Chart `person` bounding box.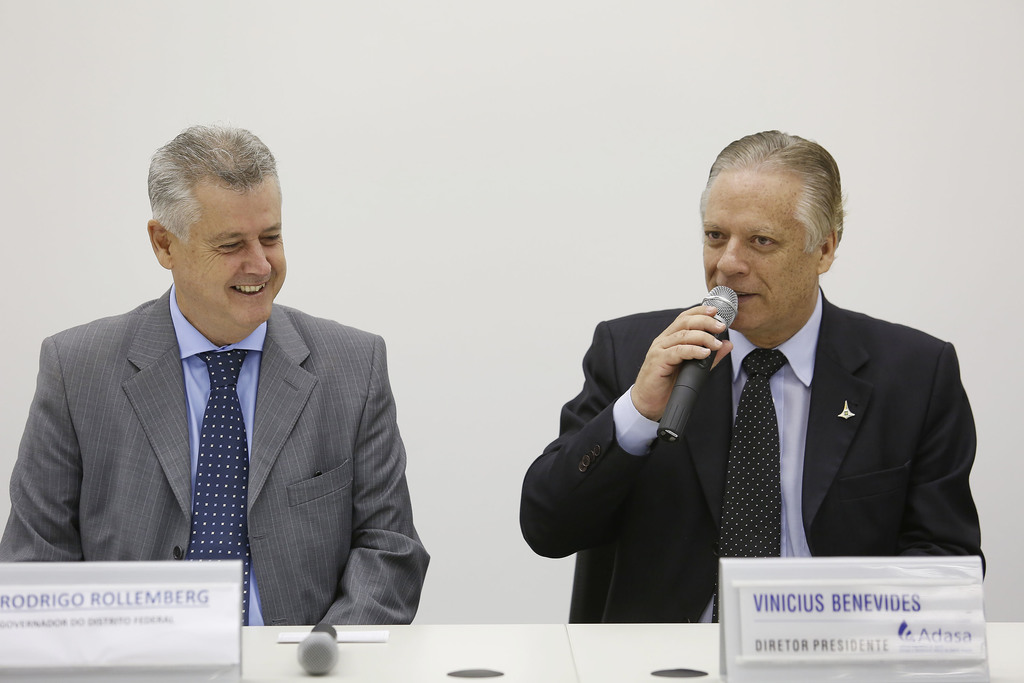
Charted: 49/136/434/610.
